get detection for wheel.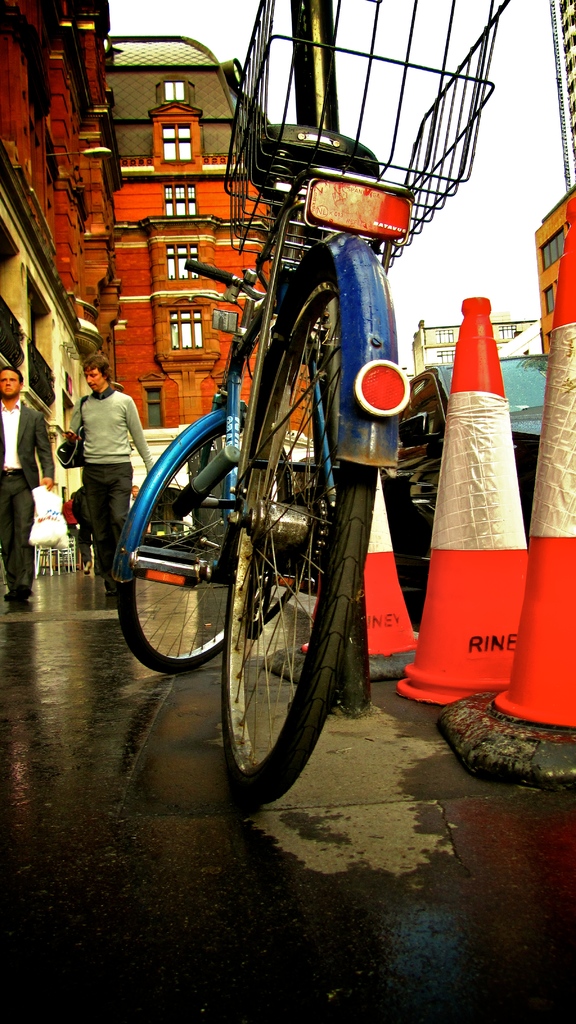
Detection: left=116, top=409, right=292, bottom=675.
